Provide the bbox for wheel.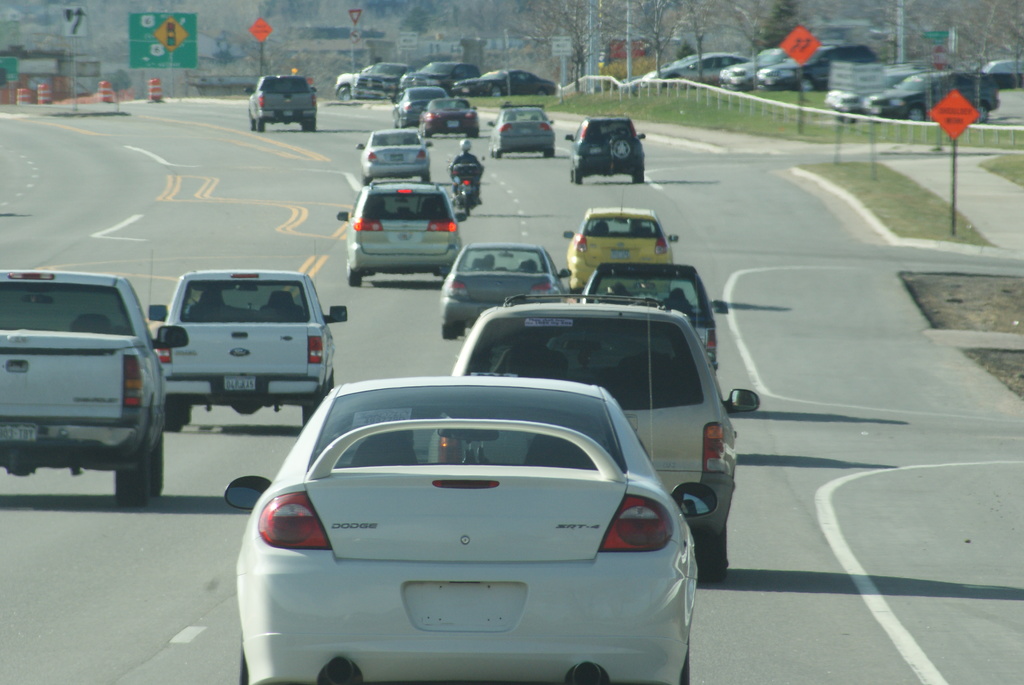
select_region(163, 409, 182, 430).
